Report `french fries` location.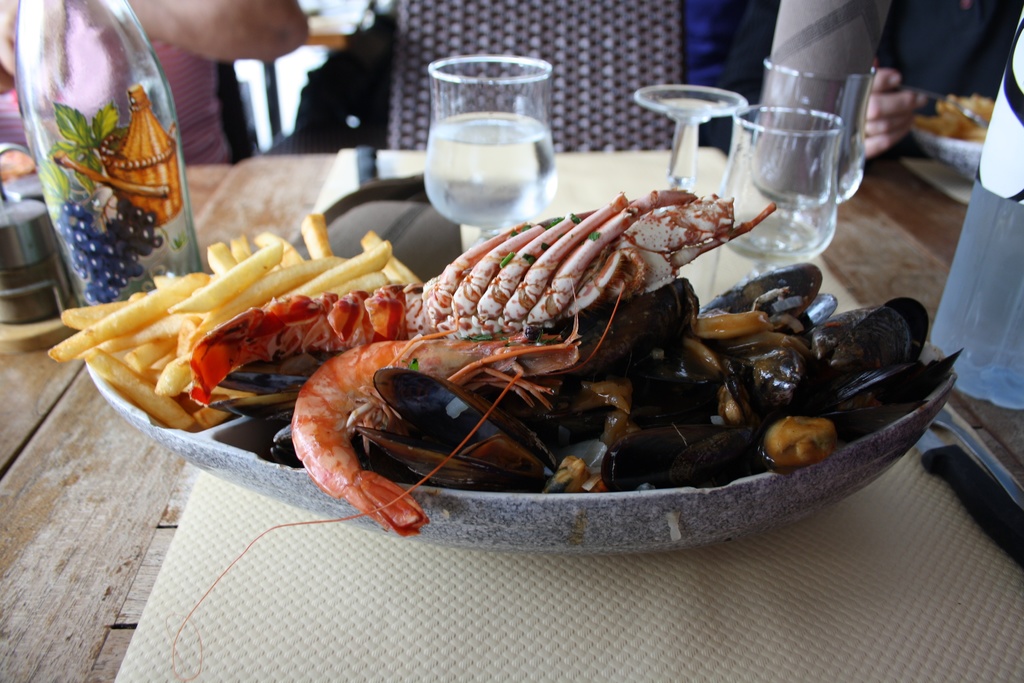
Report: crop(275, 242, 396, 305).
